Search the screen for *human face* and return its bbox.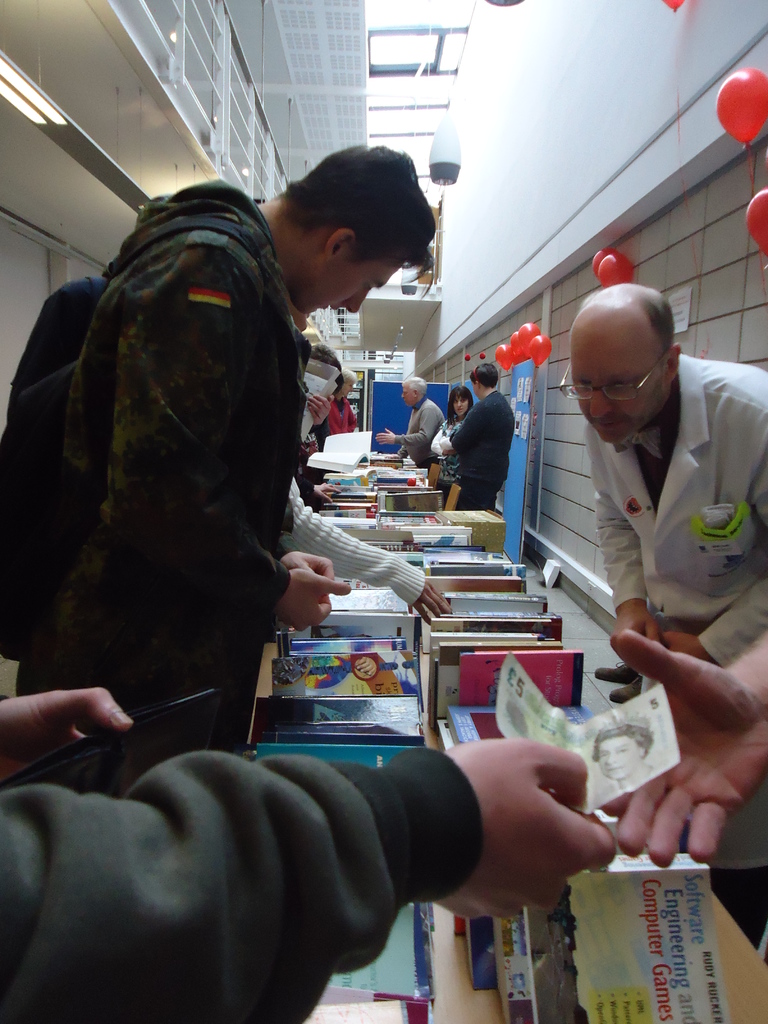
Found: 600/738/635/781.
